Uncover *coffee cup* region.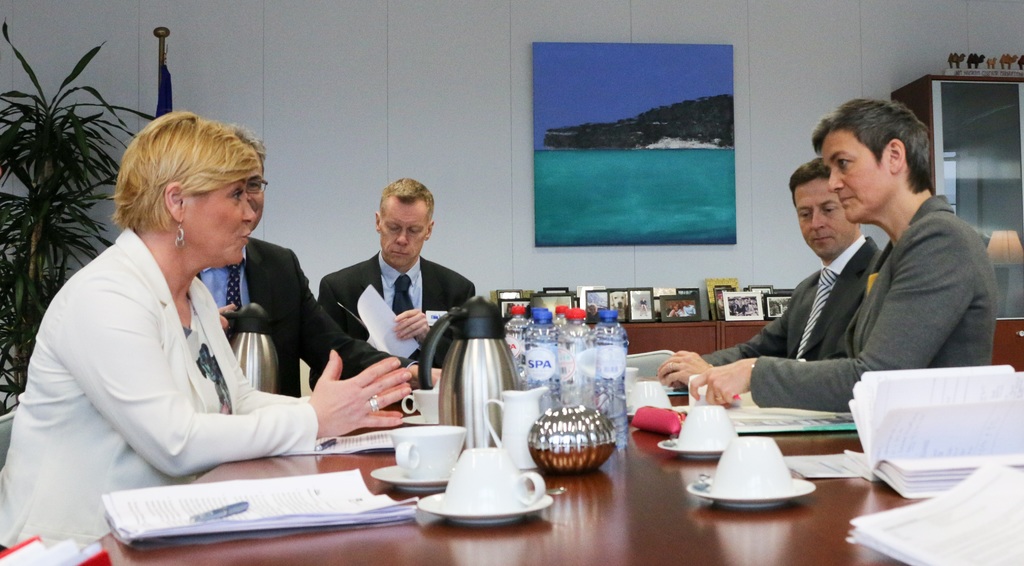
Uncovered: (392,421,470,480).
